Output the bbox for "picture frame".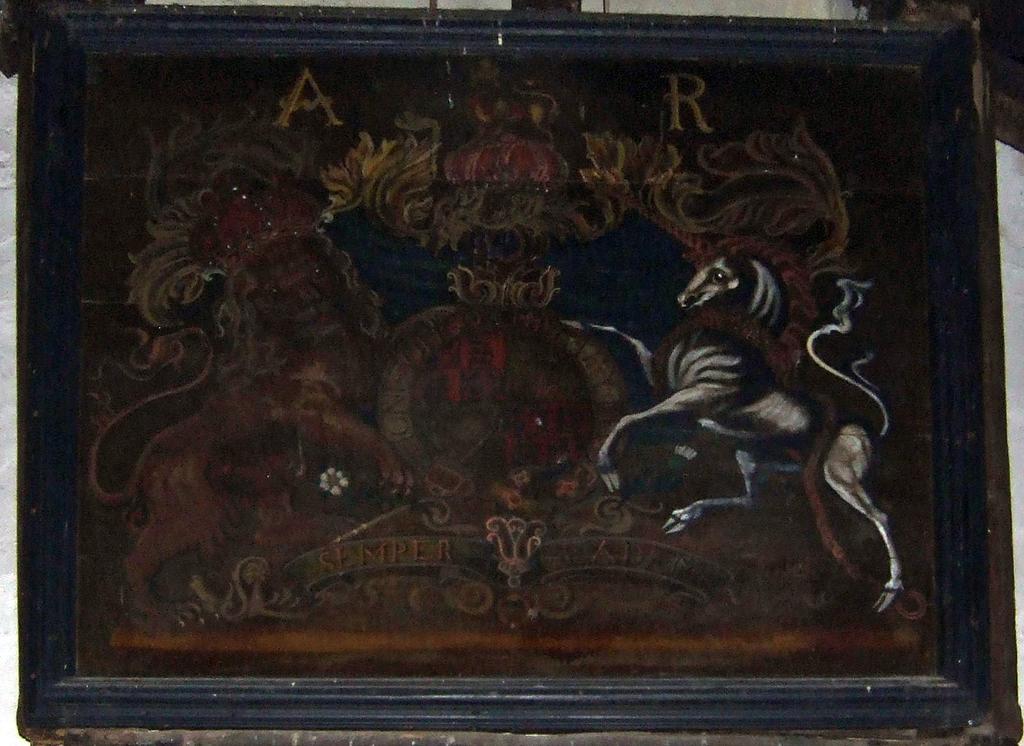
pyautogui.locateOnScreen(17, 4, 1023, 745).
